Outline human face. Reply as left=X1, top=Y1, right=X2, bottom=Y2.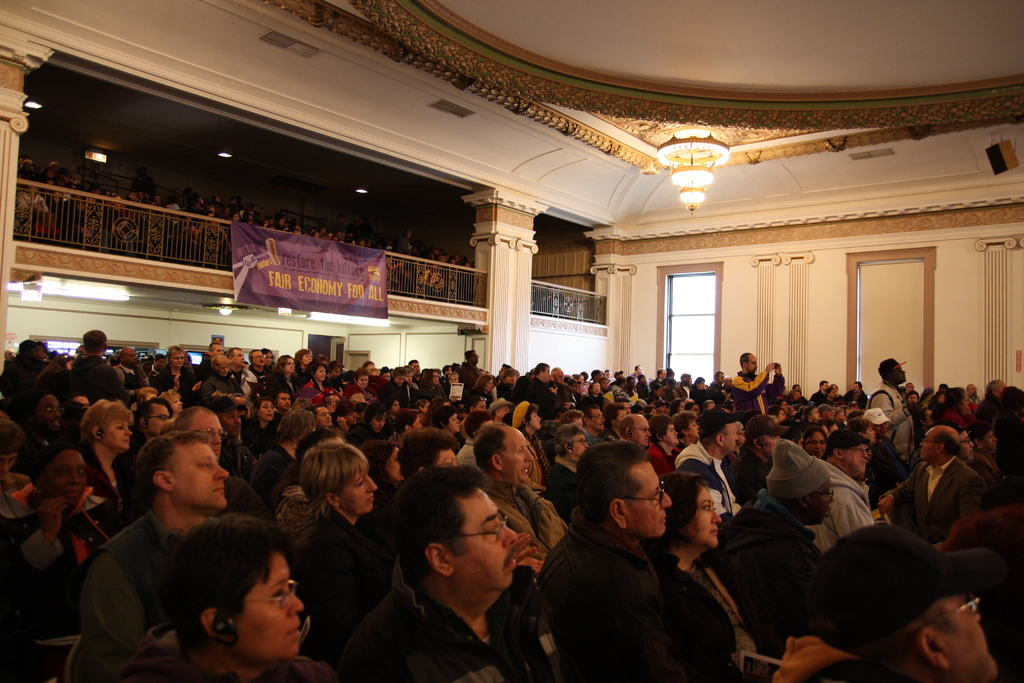
left=734, top=421, right=744, bottom=446.
